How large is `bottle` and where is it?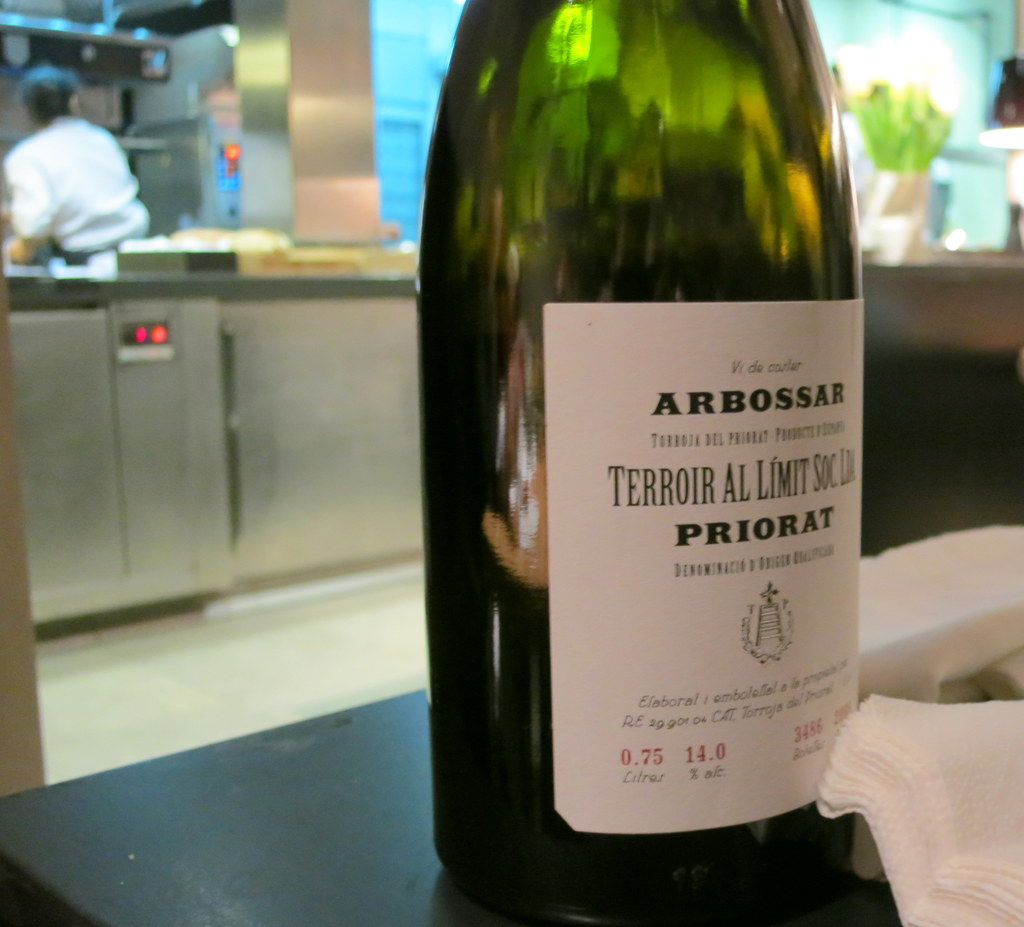
Bounding box: bbox=[414, 0, 861, 926].
